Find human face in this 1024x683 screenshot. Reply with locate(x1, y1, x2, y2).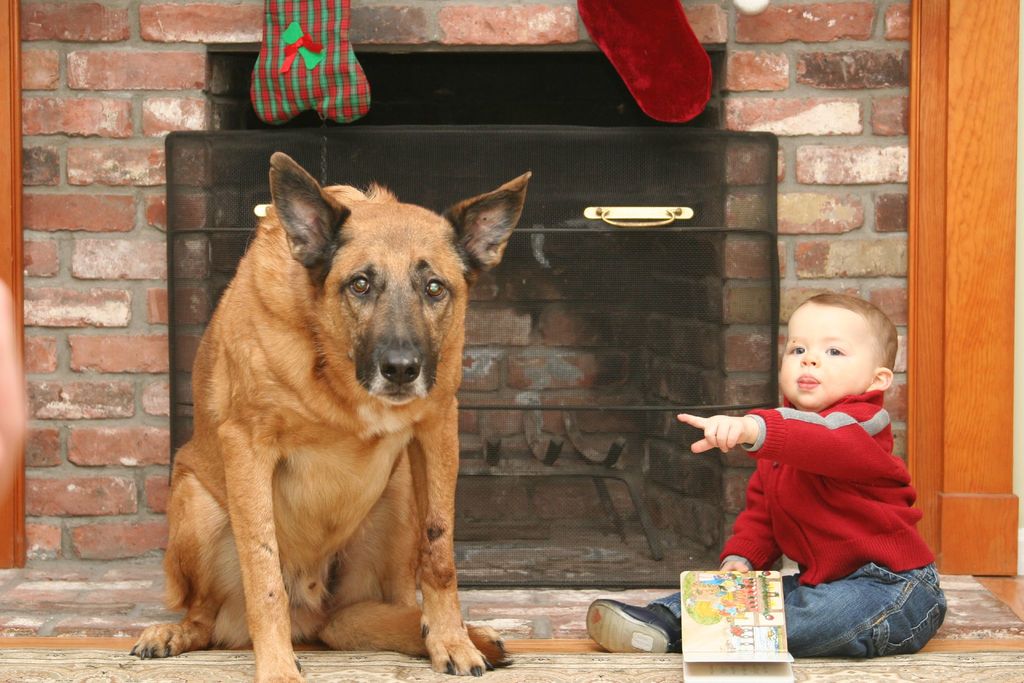
locate(776, 299, 880, 404).
